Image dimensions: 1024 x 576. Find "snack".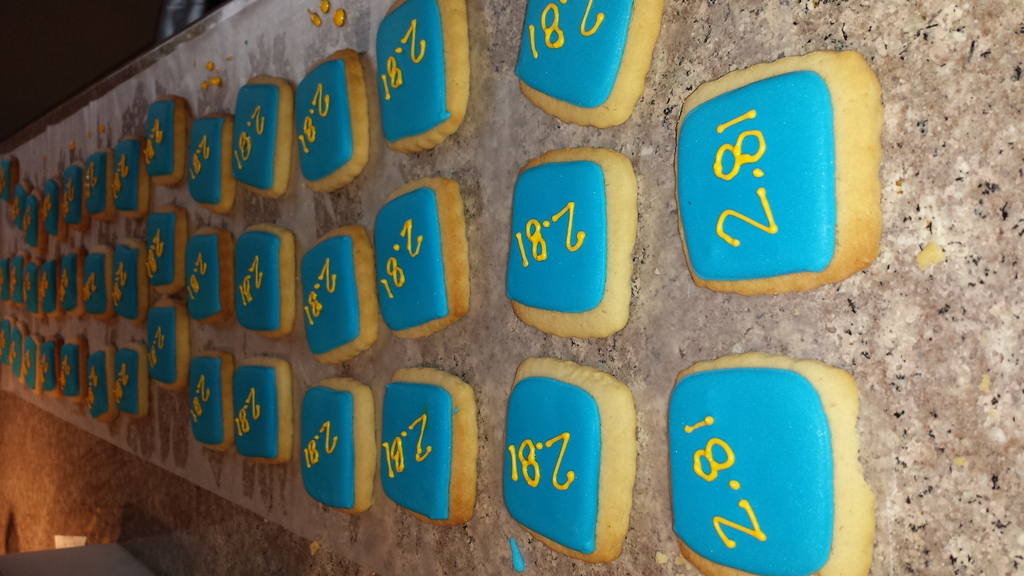
box(495, 150, 644, 341).
